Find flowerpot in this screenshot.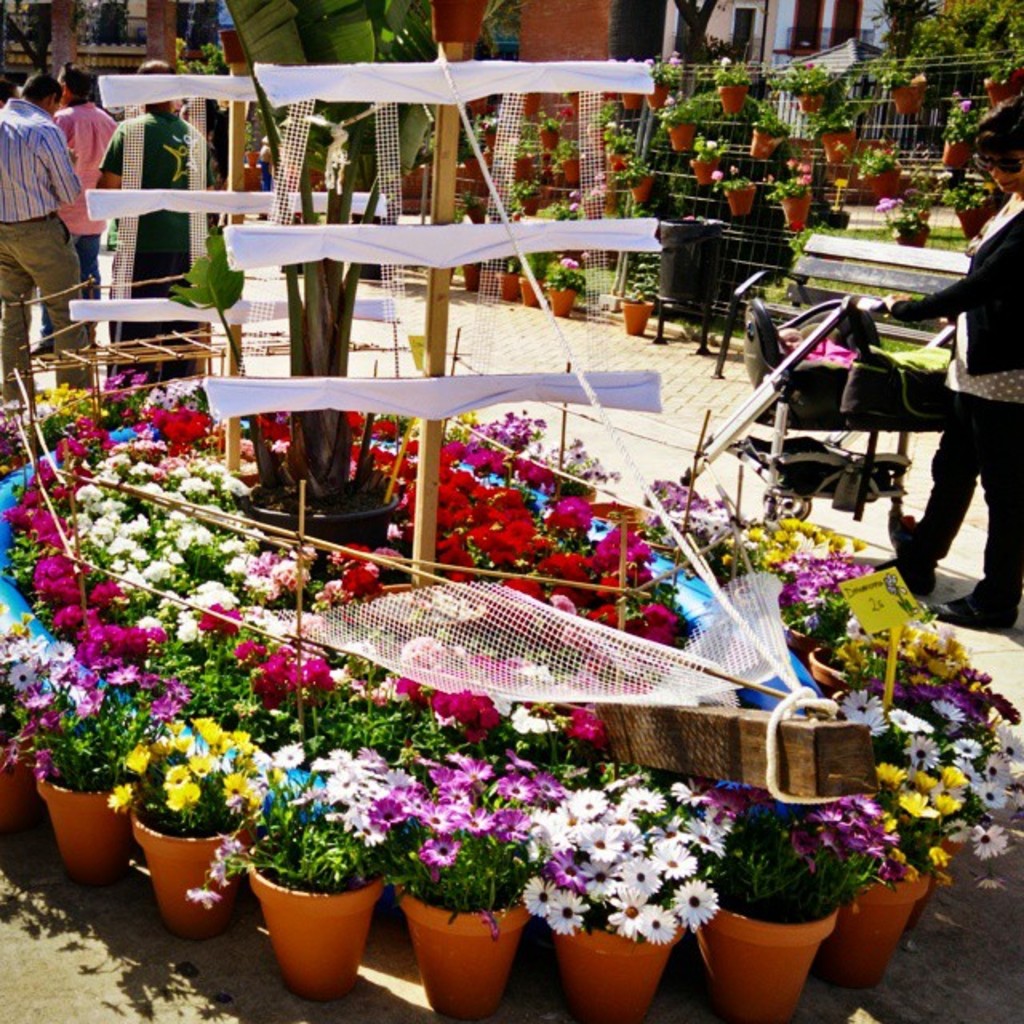
The bounding box for flowerpot is rect(32, 763, 136, 888).
